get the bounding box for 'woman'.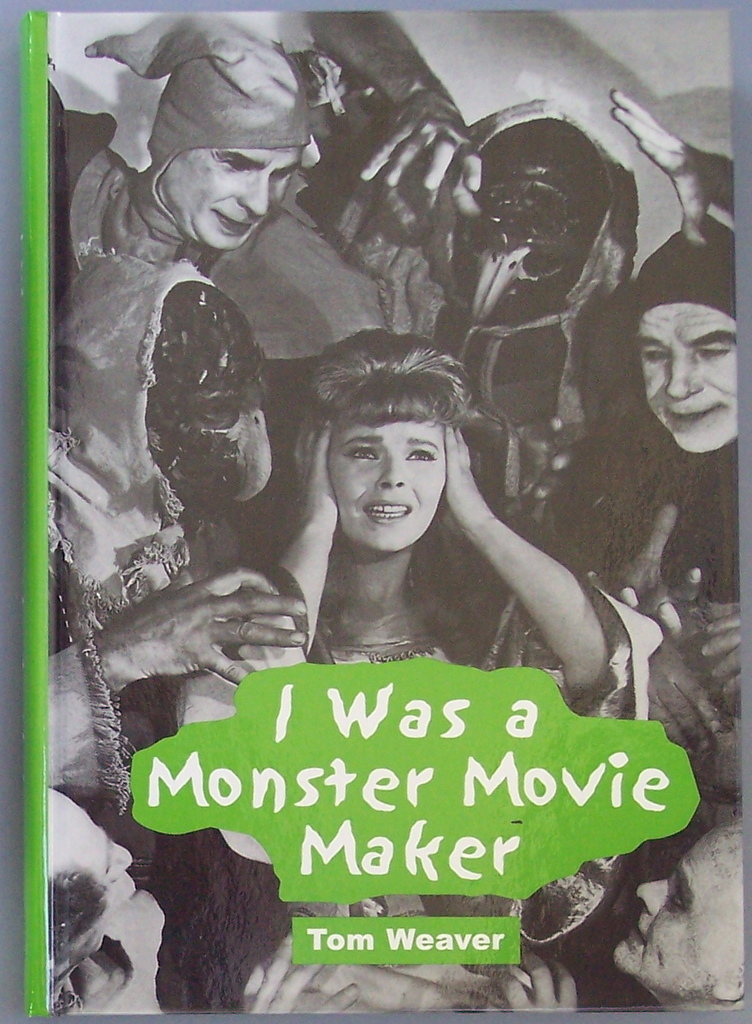
box(180, 329, 684, 1015).
